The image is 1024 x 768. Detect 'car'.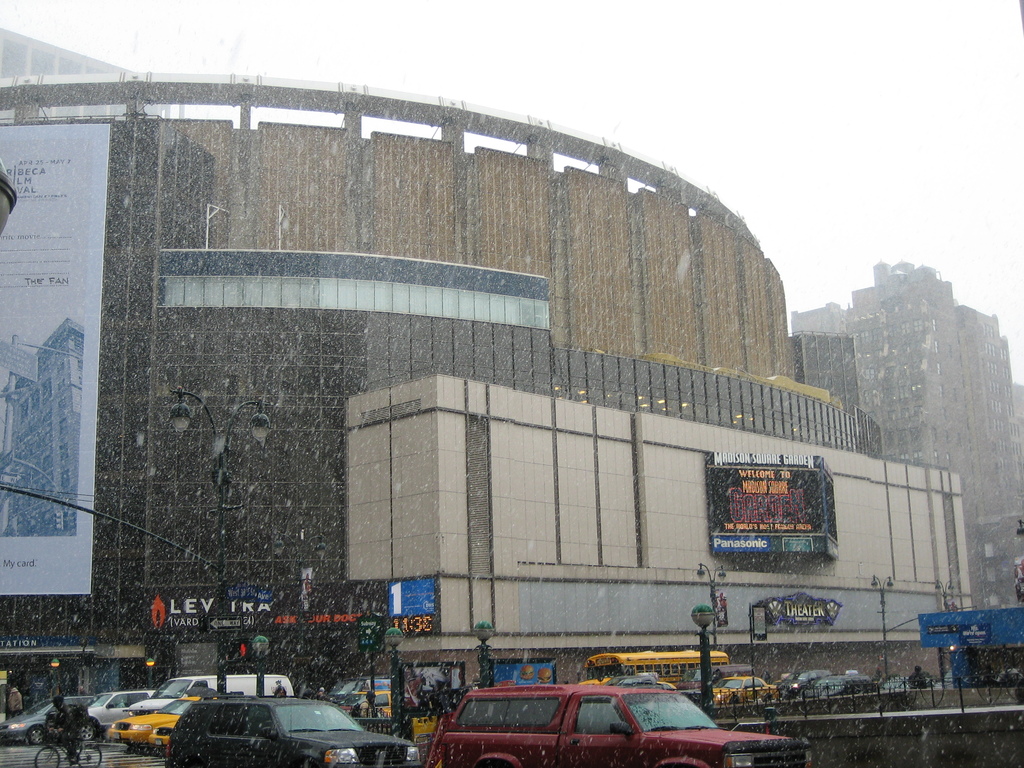
Detection: bbox=[145, 719, 180, 754].
